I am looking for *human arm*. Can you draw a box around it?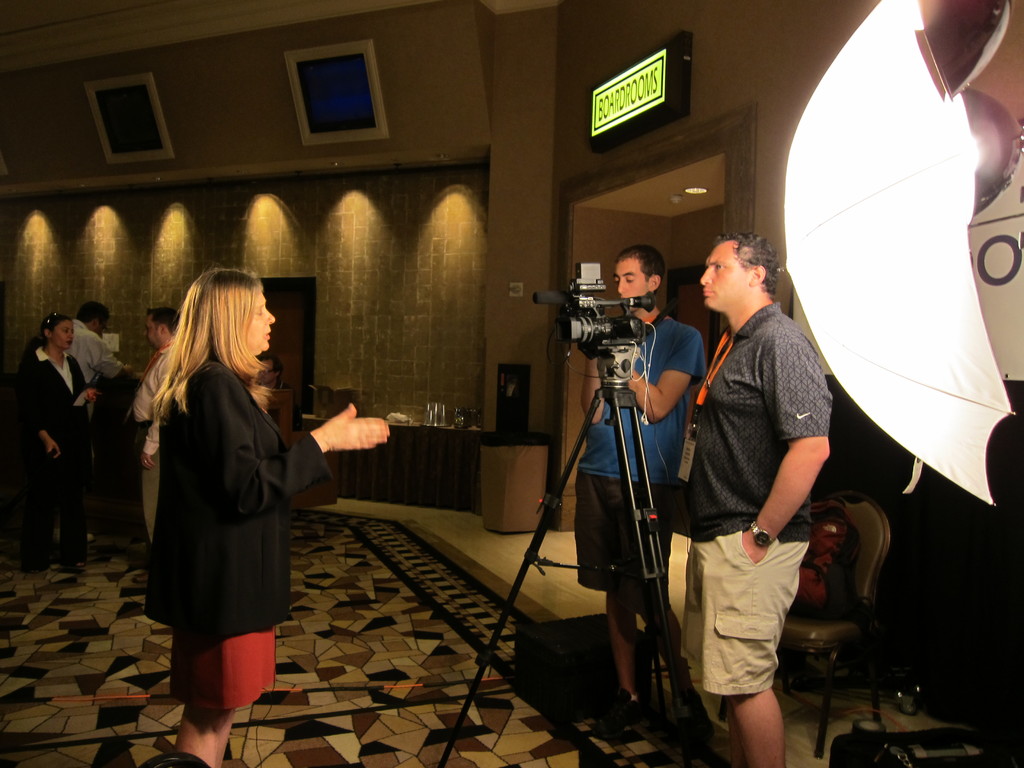
Sure, the bounding box is 24 352 63 462.
